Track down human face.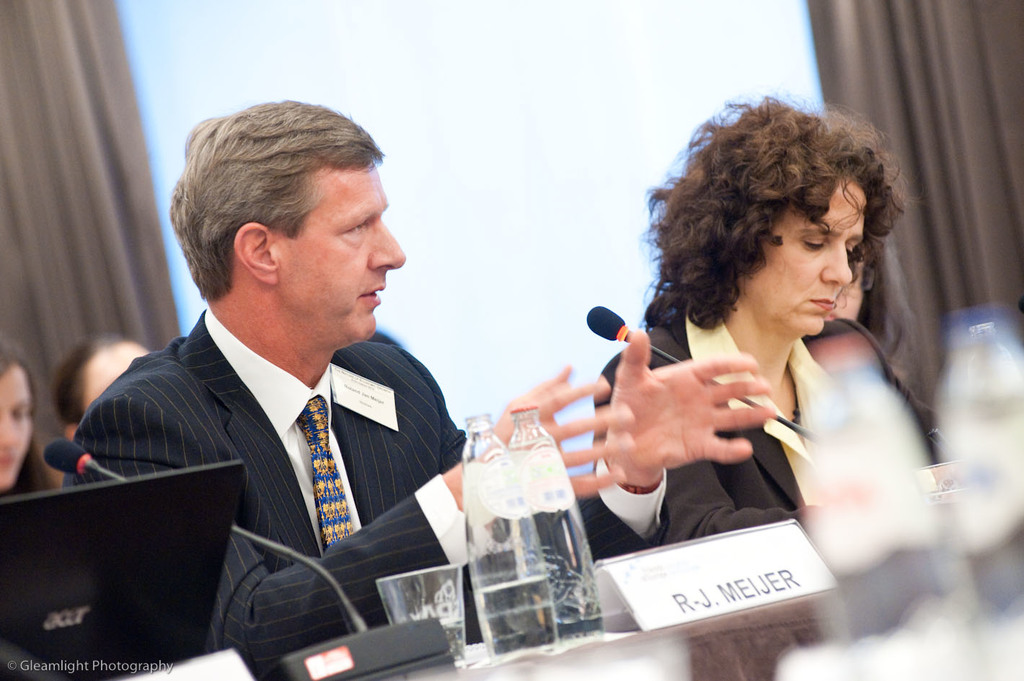
Tracked to box(281, 164, 403, 342).
